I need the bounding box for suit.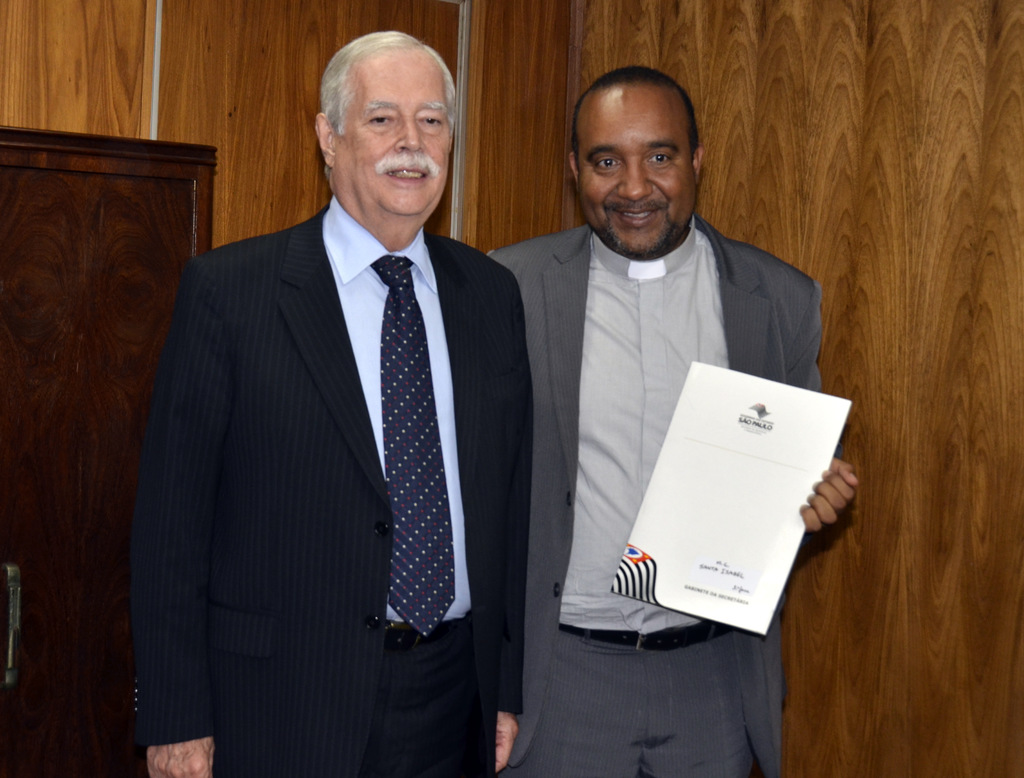
Here it is: Rect(479, 212, 842, 777).
